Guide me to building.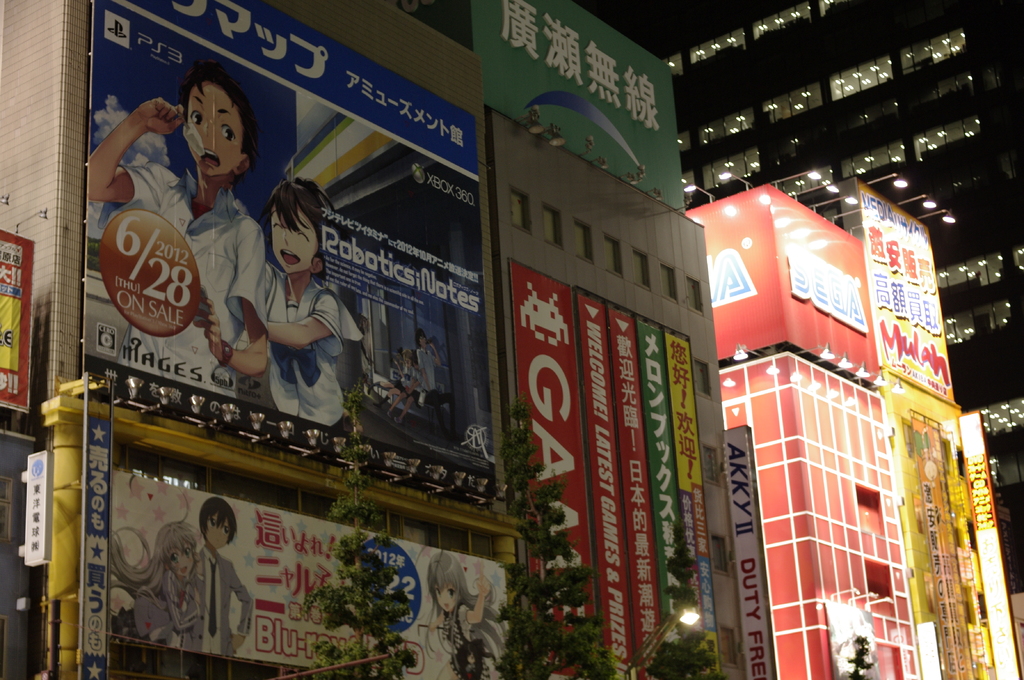
Guidance: [662, 0, 1023, 668].
